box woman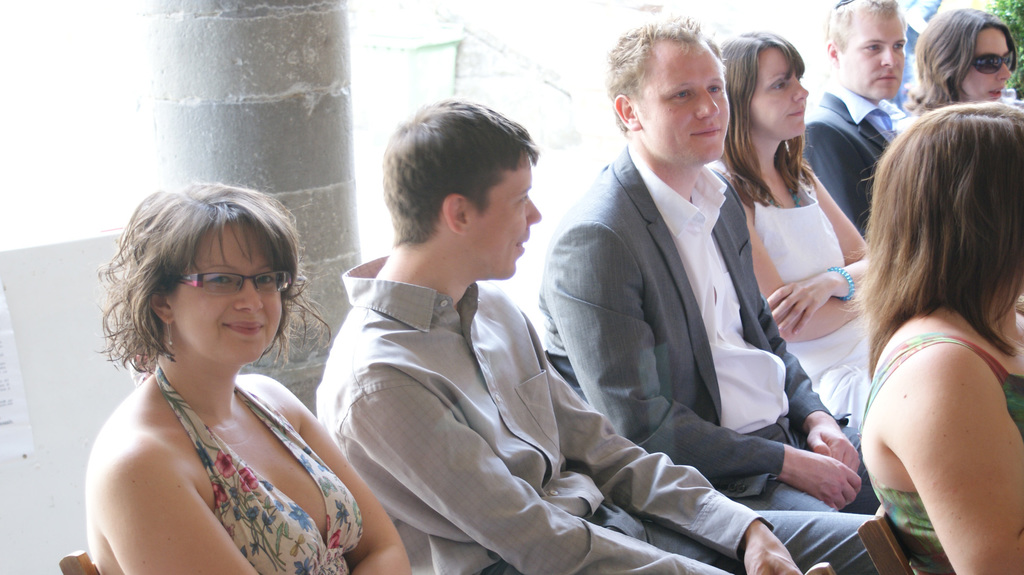
x1=65 y1=171 x2=384 y2=574
